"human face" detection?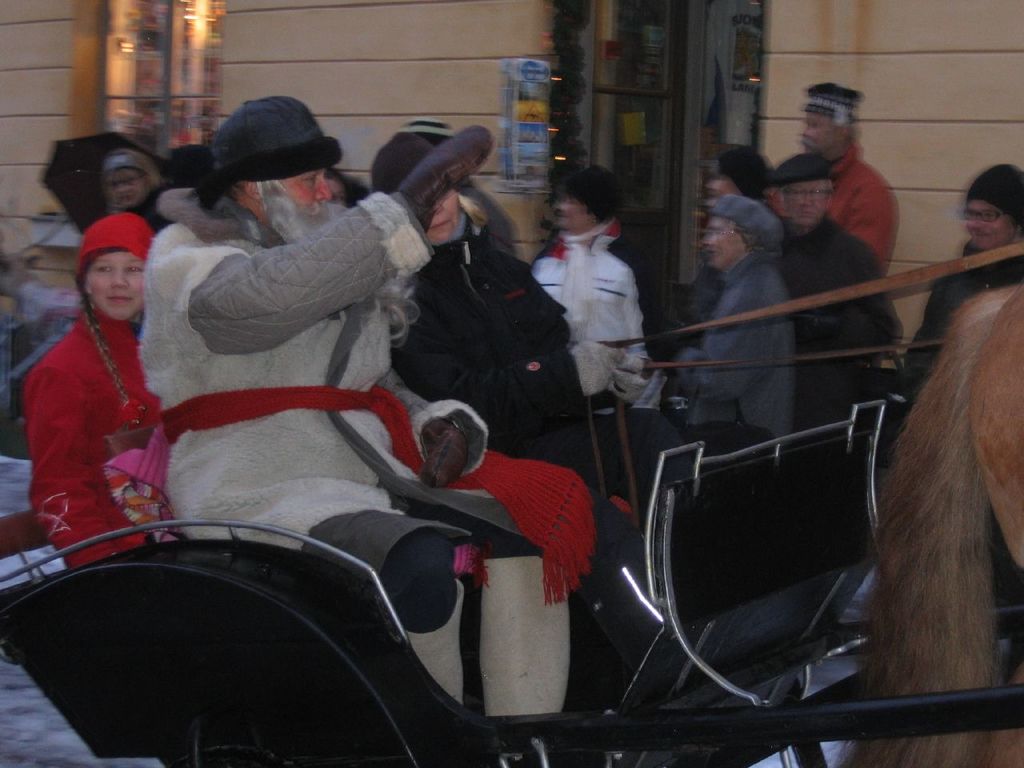
detection(800, 114, 840, 154)
